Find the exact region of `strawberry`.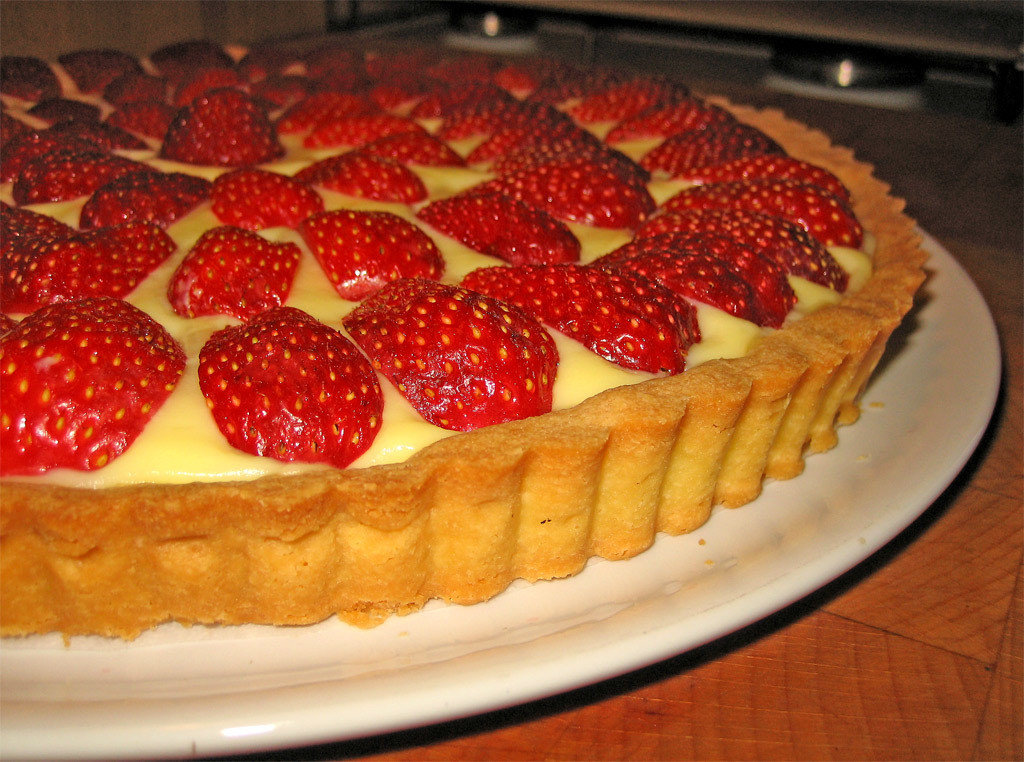
Exact region: x1=411 y1=196 x2=585 y2=267.
